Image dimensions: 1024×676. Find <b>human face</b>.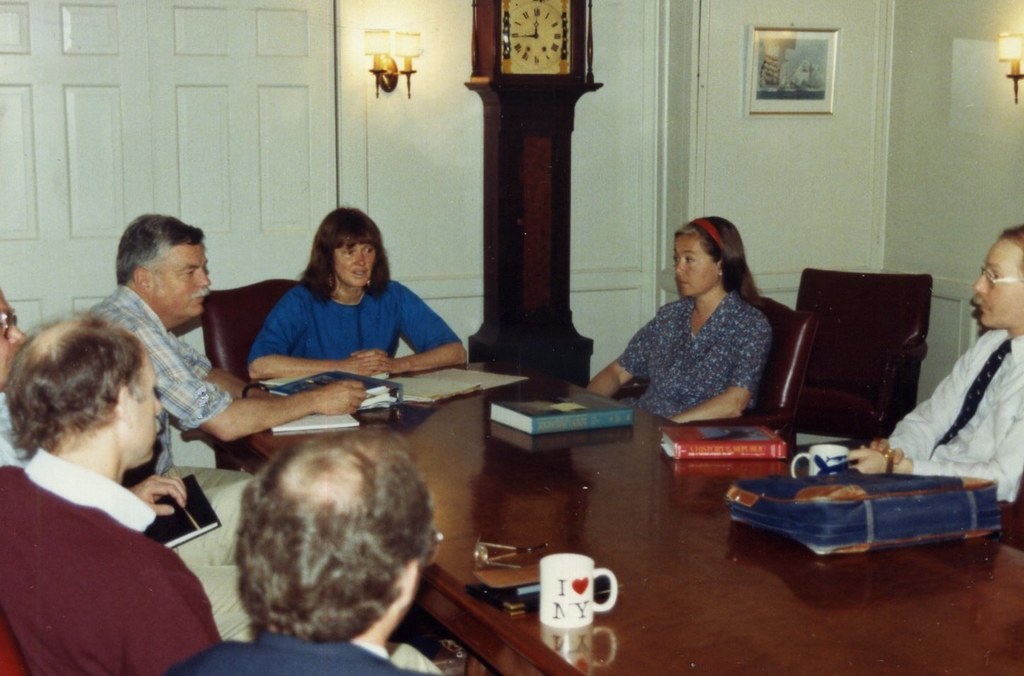
box(673, 235, 720, 295).
